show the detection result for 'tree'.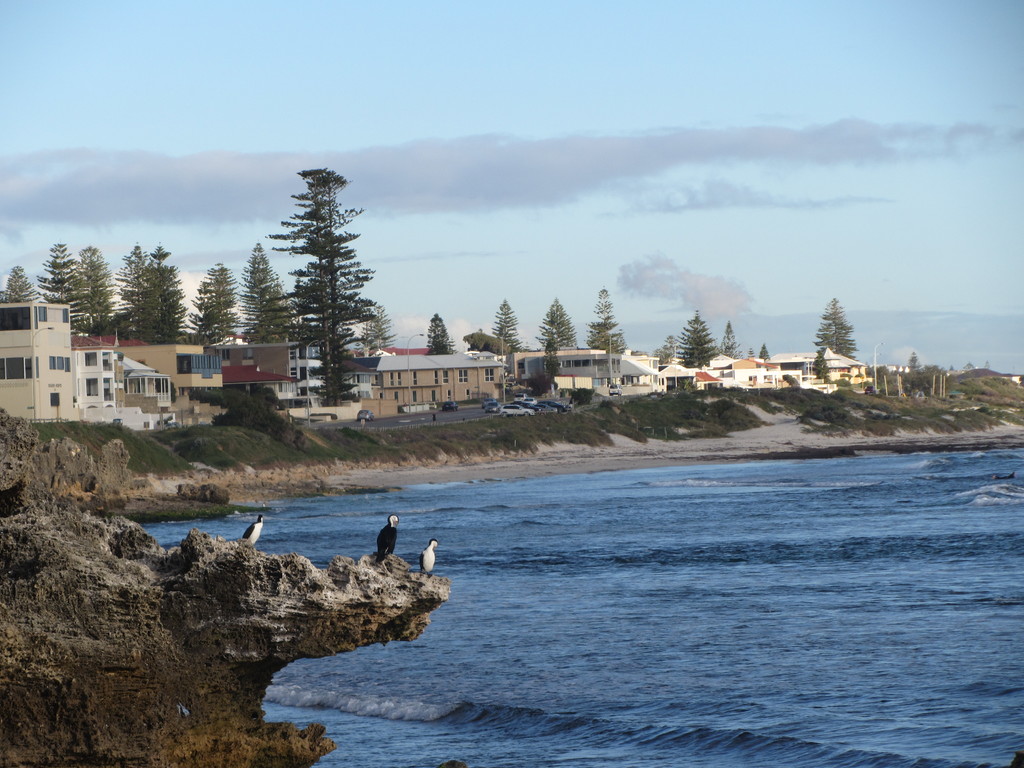
(719, 323, 740, 359).
